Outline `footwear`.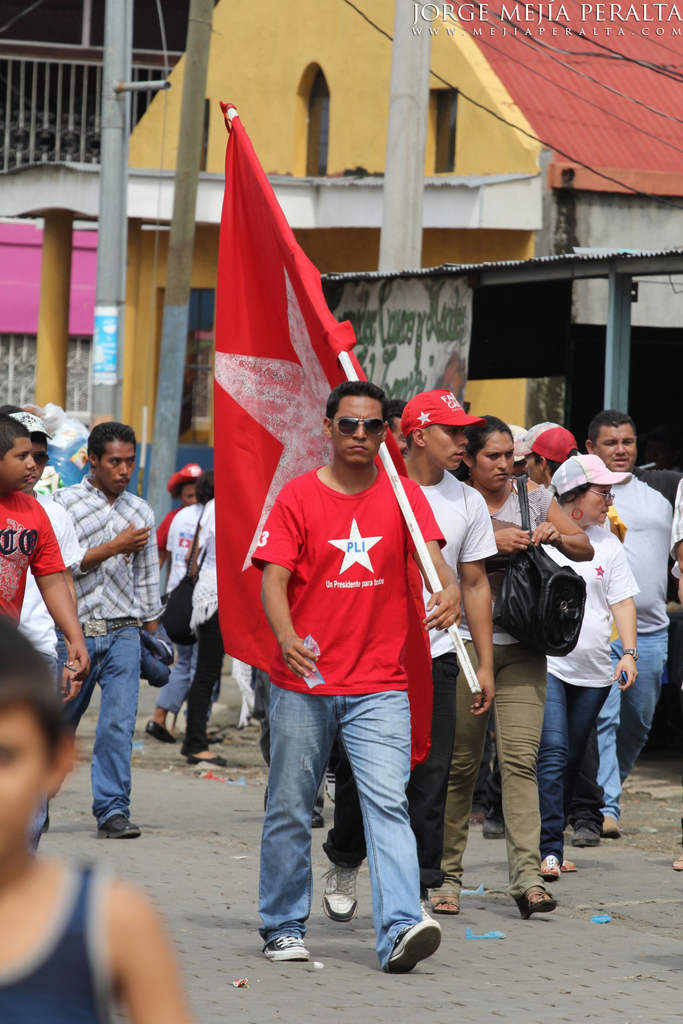
Outline: 602:813:621:836.
